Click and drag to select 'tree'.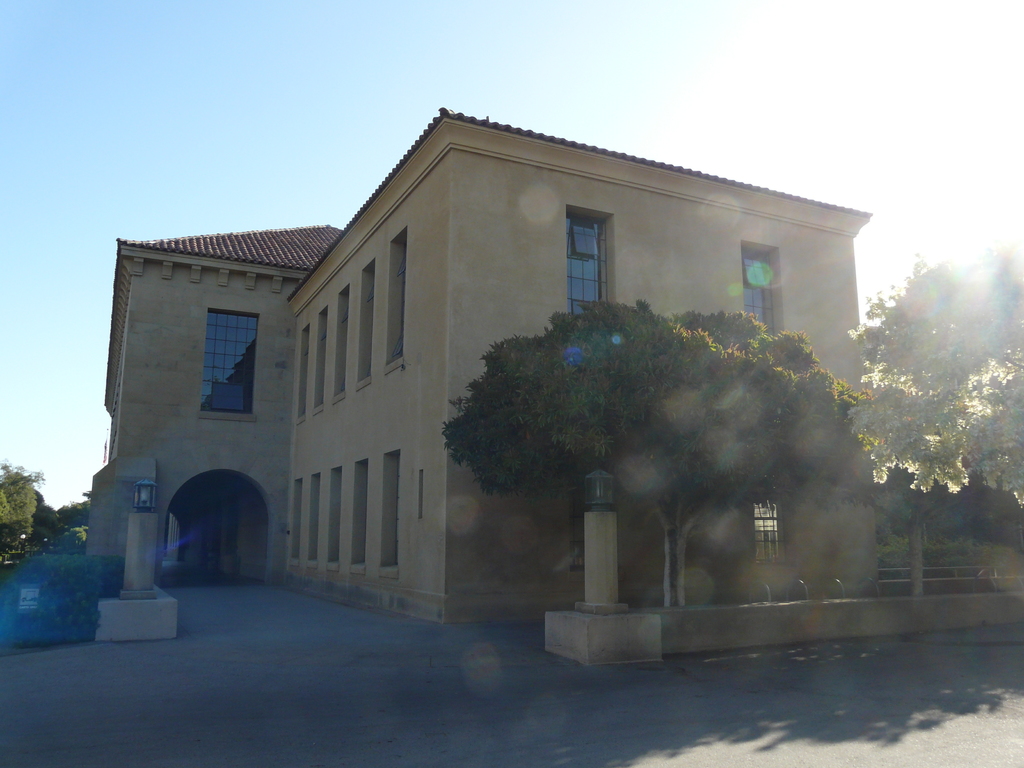
Selection: box(28, 505, 63, 550).
